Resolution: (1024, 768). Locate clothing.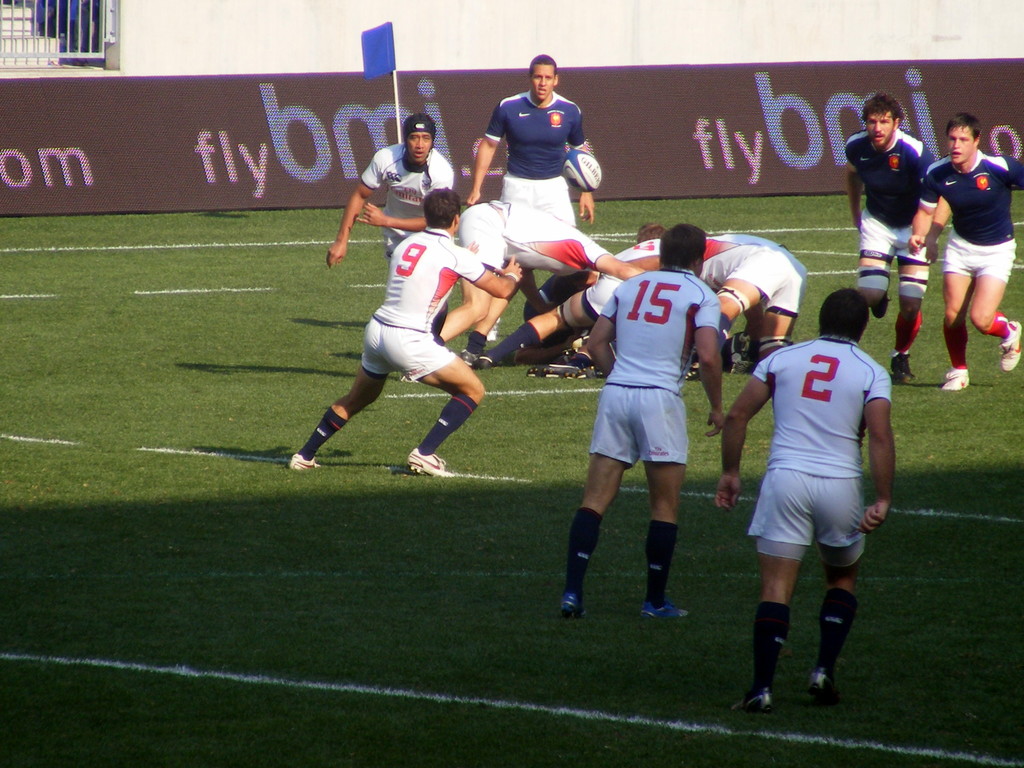
left=355, top=137, right=462, bottom=257.
